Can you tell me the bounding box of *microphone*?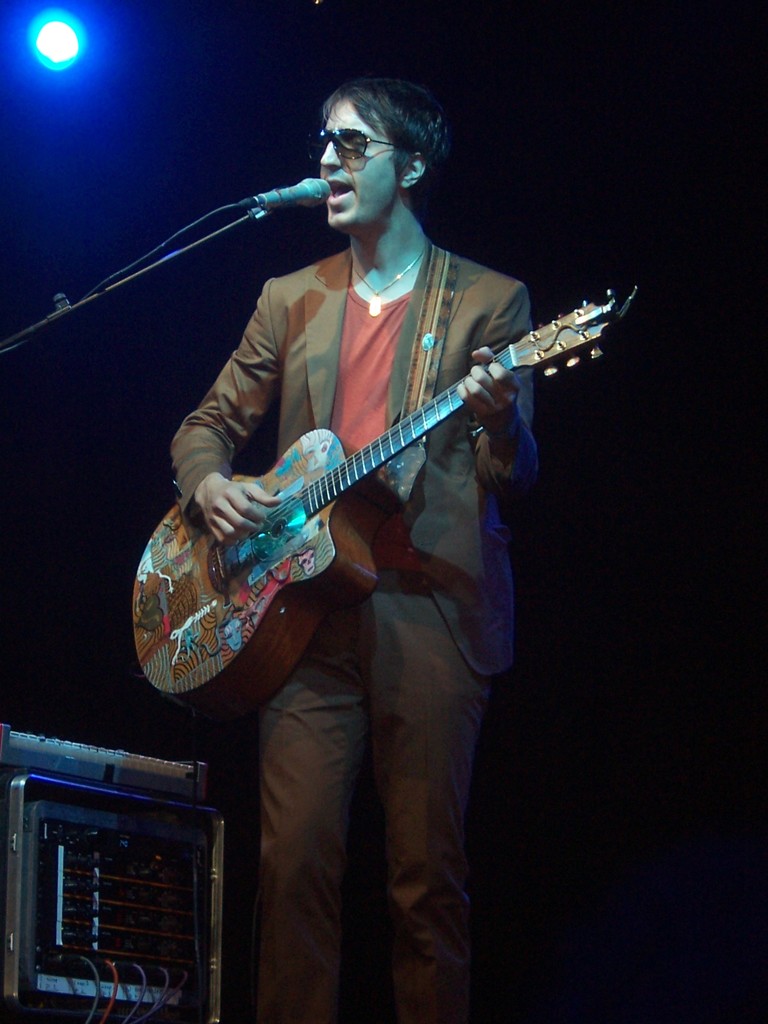
left=227, top=150, right=333, bottom=225.
